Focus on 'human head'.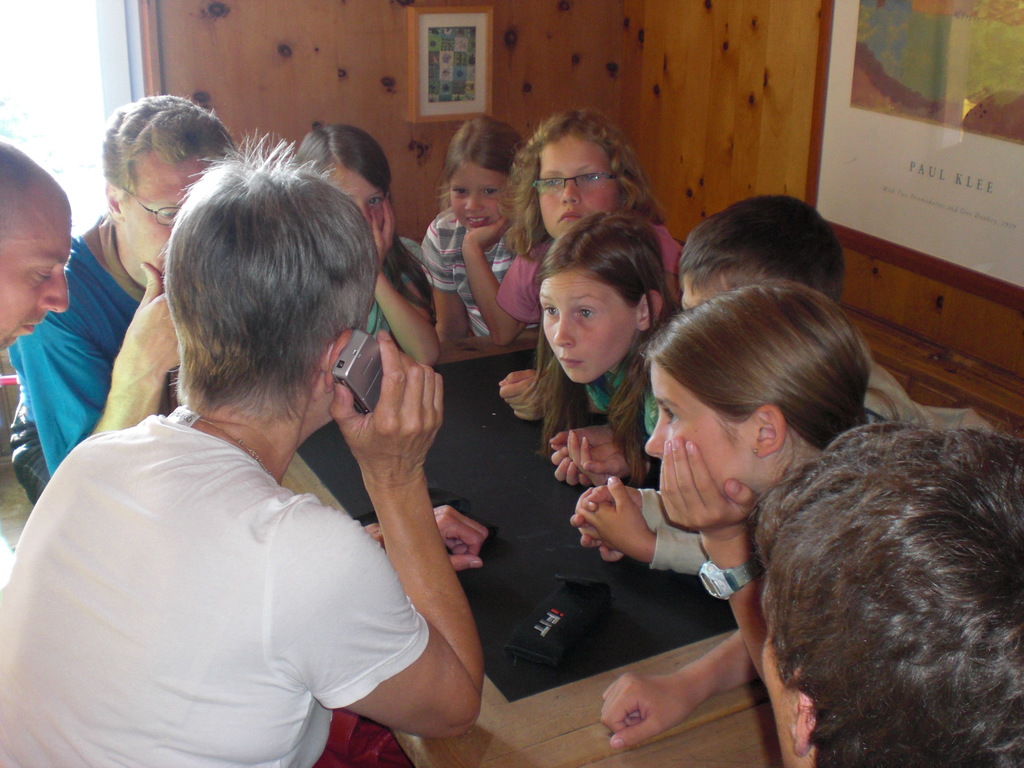
Focused at BBox(295, 122, 390, 241).
